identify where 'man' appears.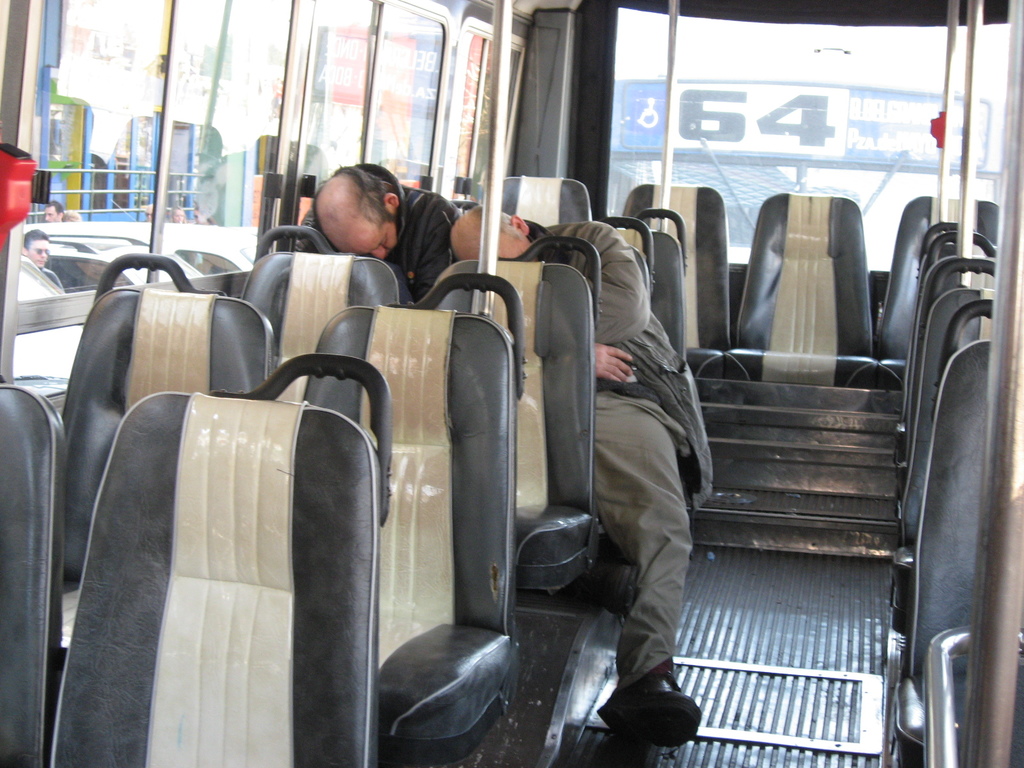
Appears at bbox(45, 197, 62, 225).
